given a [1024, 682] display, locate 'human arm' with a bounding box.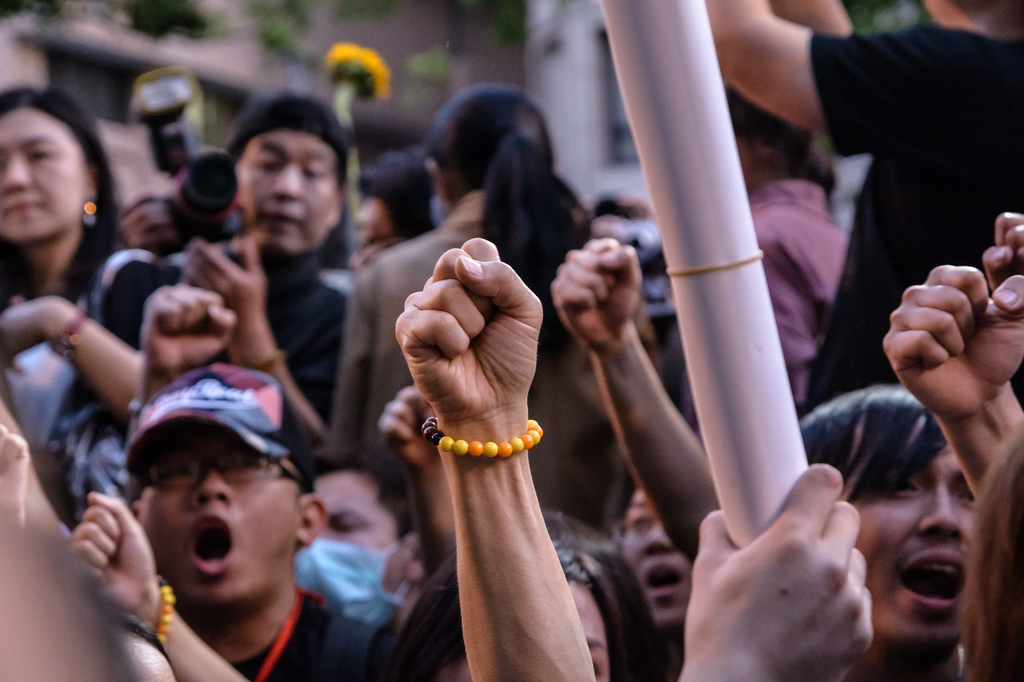
Located: {"x1": 175, "y1": 235, "x2": 330, "y2": 450}.
